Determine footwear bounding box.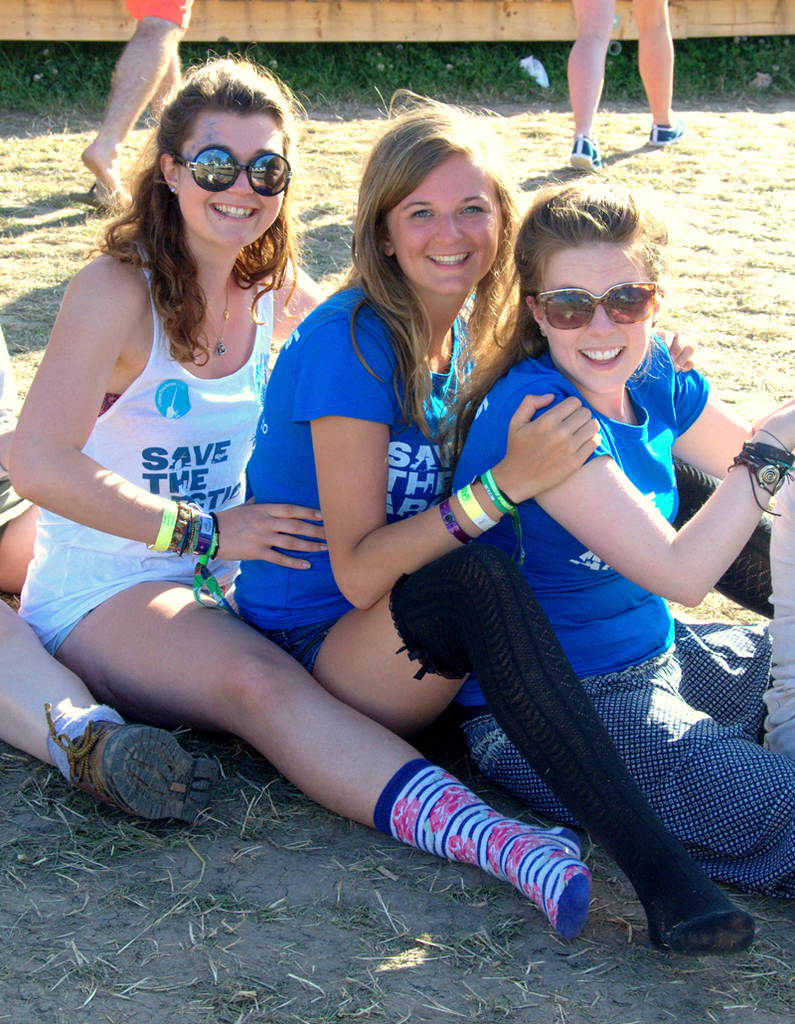
Determined: locate(566, 129, 595, 168).
